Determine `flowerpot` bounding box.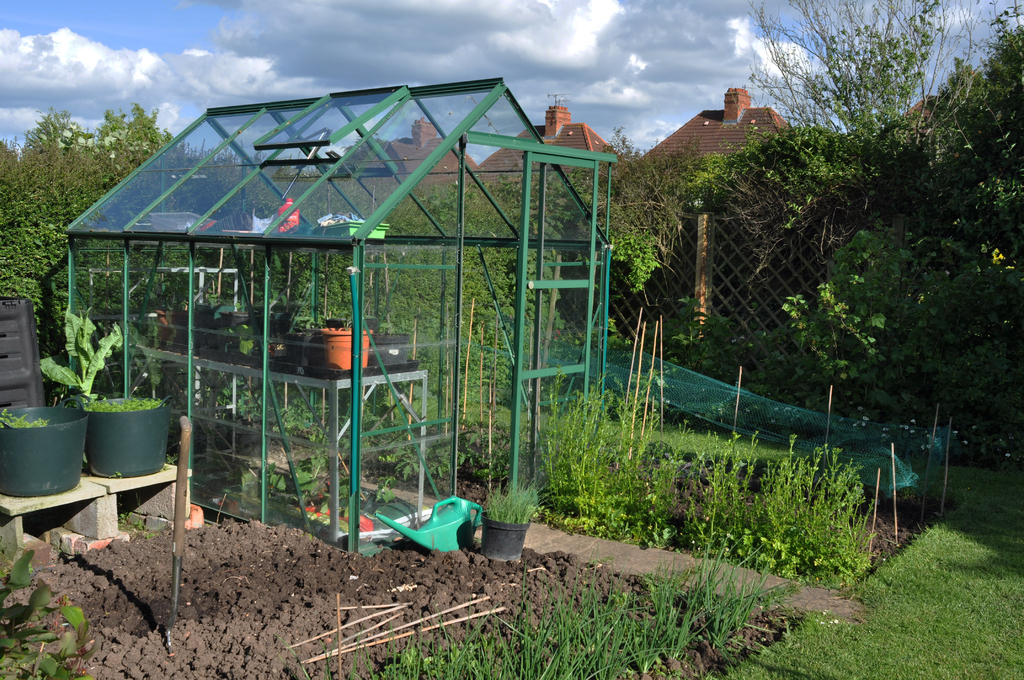
Determined: box(0, 406, 86, 499).
